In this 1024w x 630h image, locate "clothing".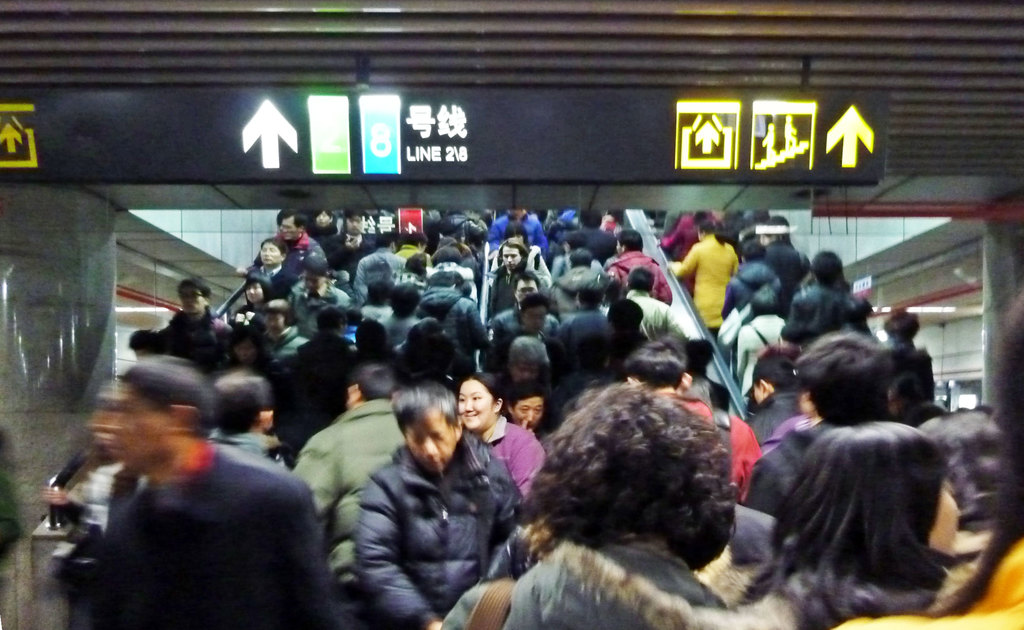
Bounding box: x1=489 y1=296 x2=552 y2=359.
